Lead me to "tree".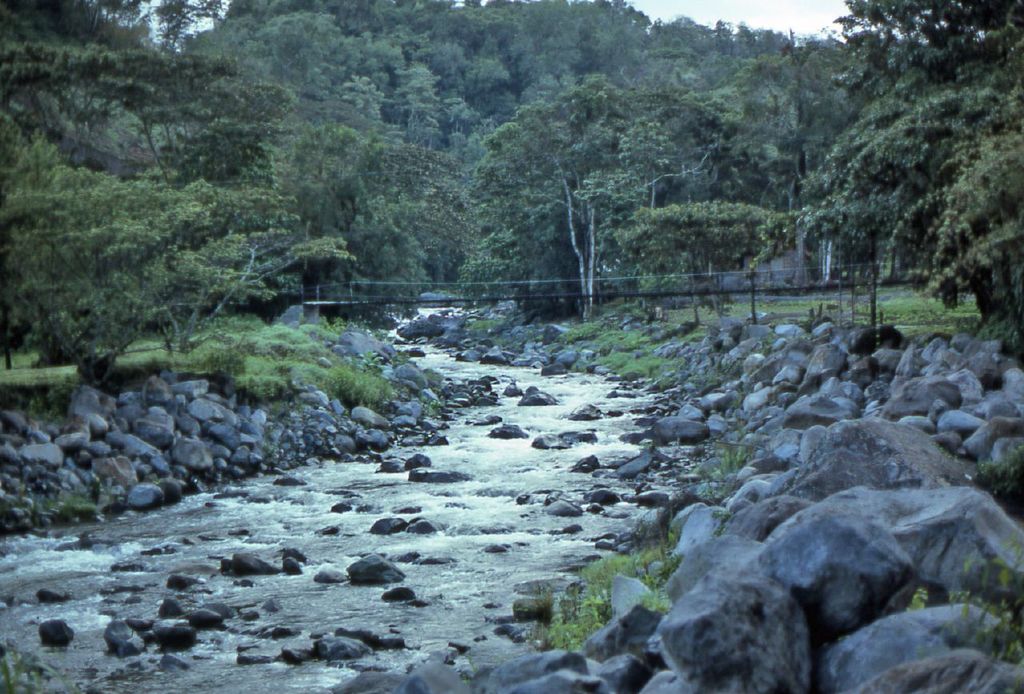
Lead to <region>799, 0, 1023, 352</region>.
